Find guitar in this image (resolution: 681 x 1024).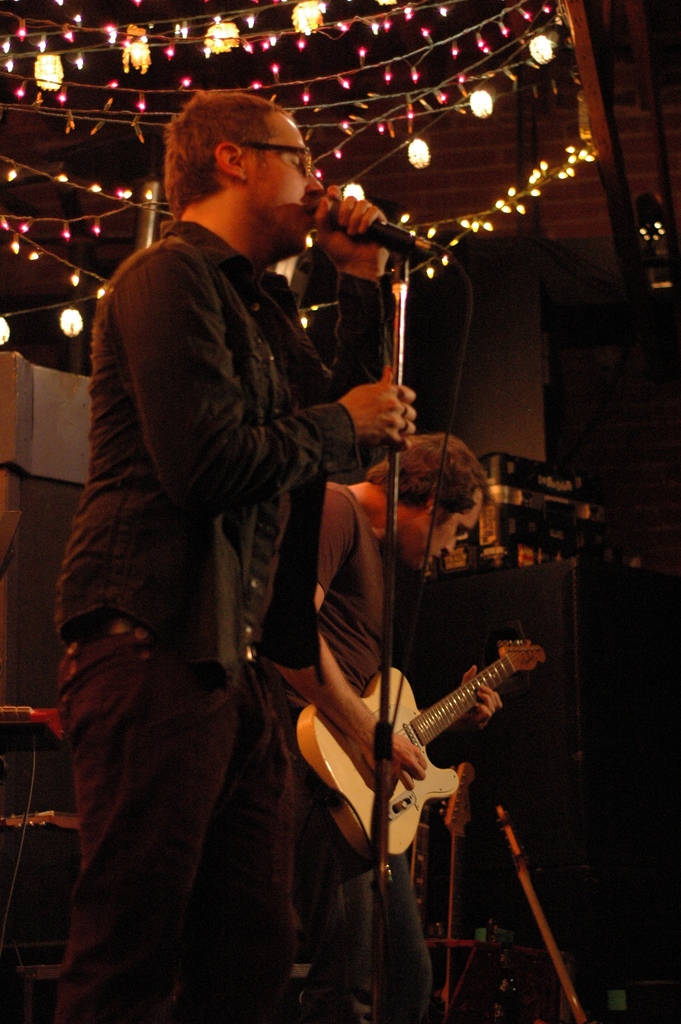
[295, 658, 550, 872].
